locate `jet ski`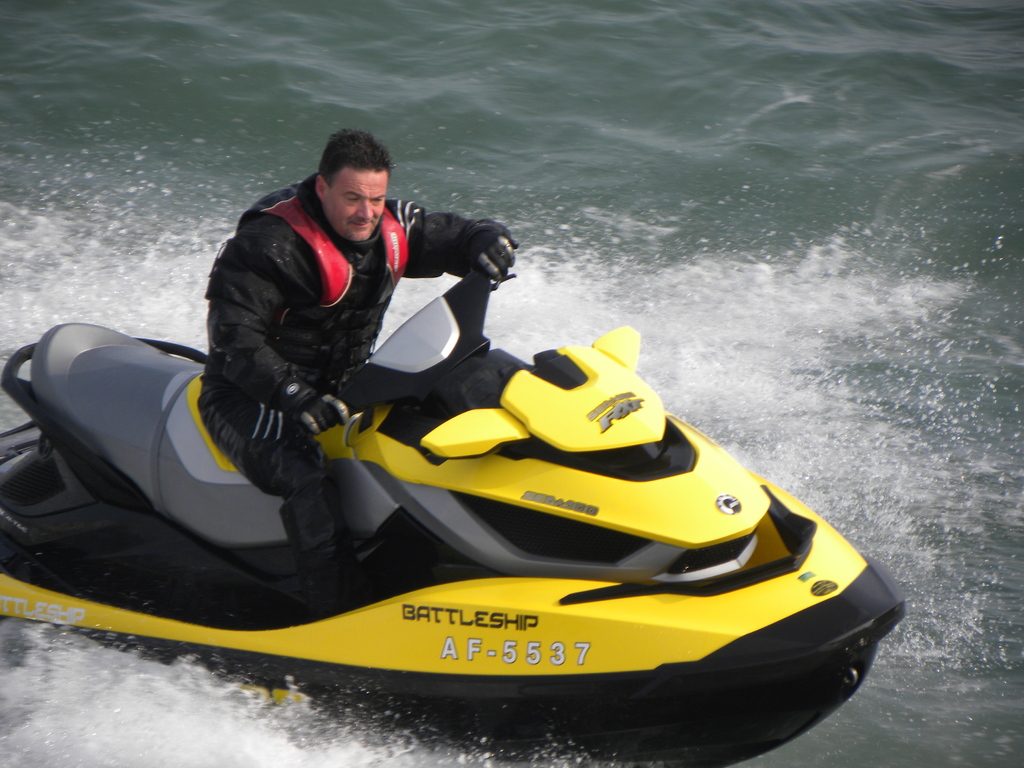
[0, 243, 909, 767]
